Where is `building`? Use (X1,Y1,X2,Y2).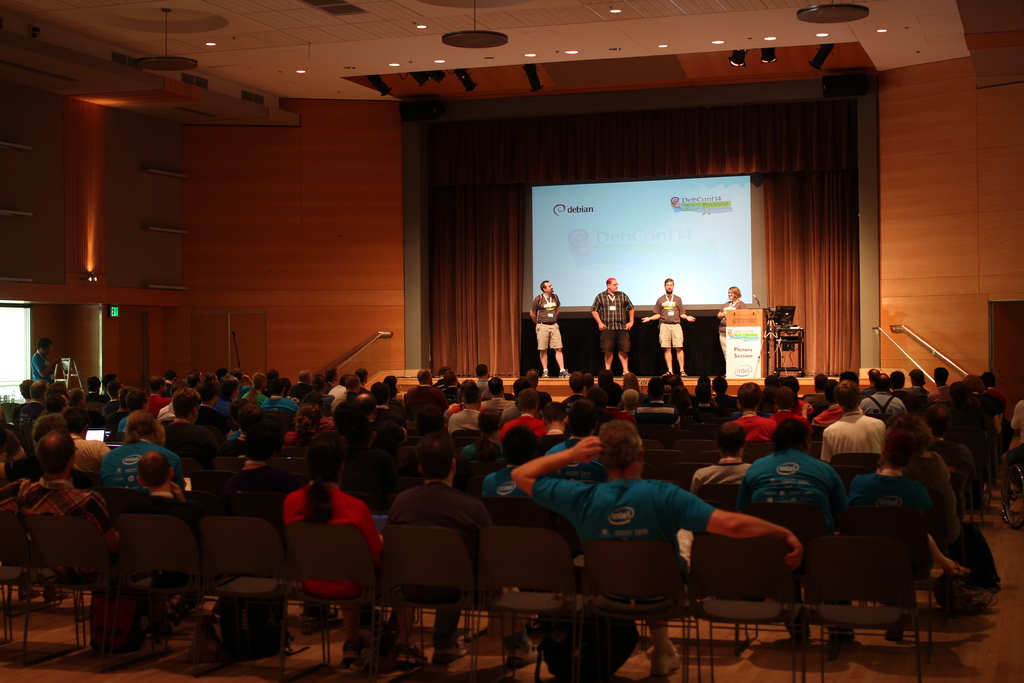
(0,0,1023,682).
